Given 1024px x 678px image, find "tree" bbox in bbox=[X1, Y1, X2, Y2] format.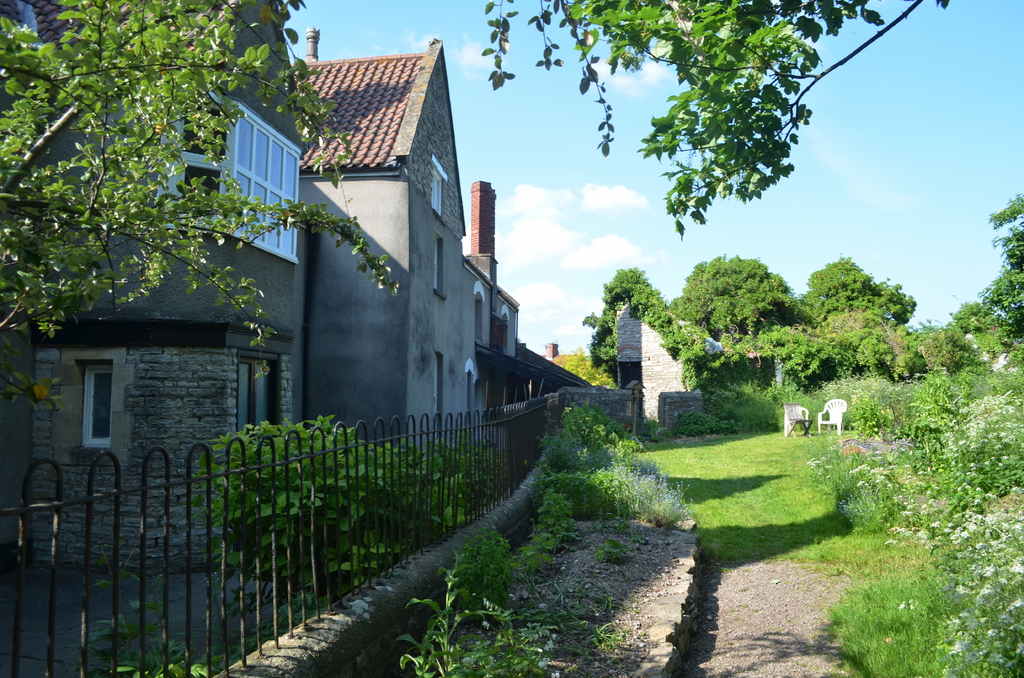
bbox=[792, 249, 918, 325].
